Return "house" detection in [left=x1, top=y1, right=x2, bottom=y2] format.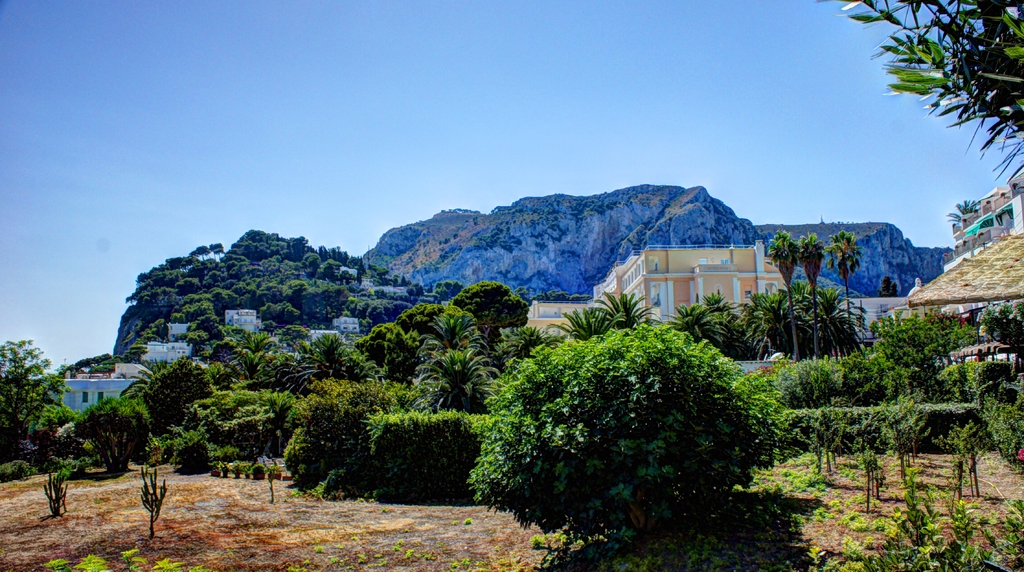
[left=372, top=286, right=410, bottom=298].
